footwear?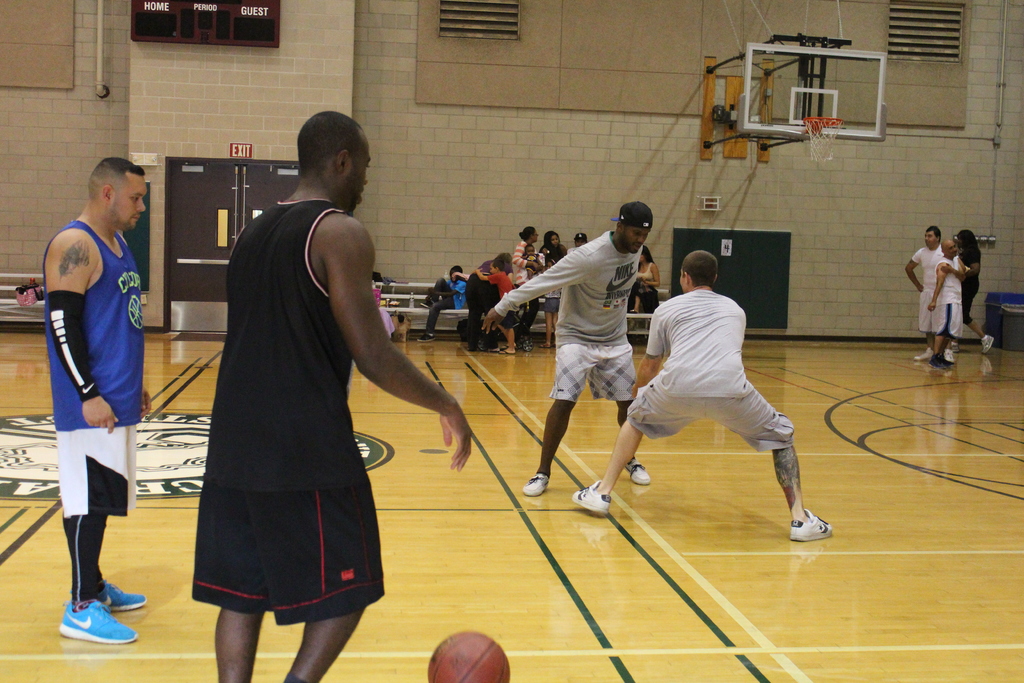
[x1=45, y1=583, x2=136, y2=647]
